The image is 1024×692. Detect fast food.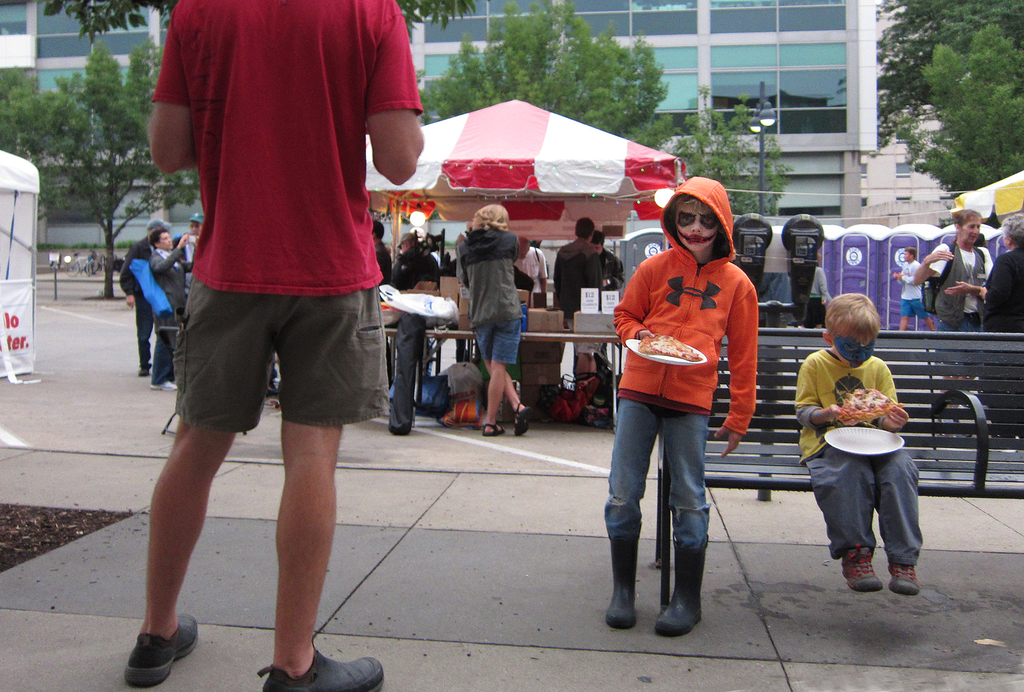
Detection: bbox=[639, 334, 704, 358].
